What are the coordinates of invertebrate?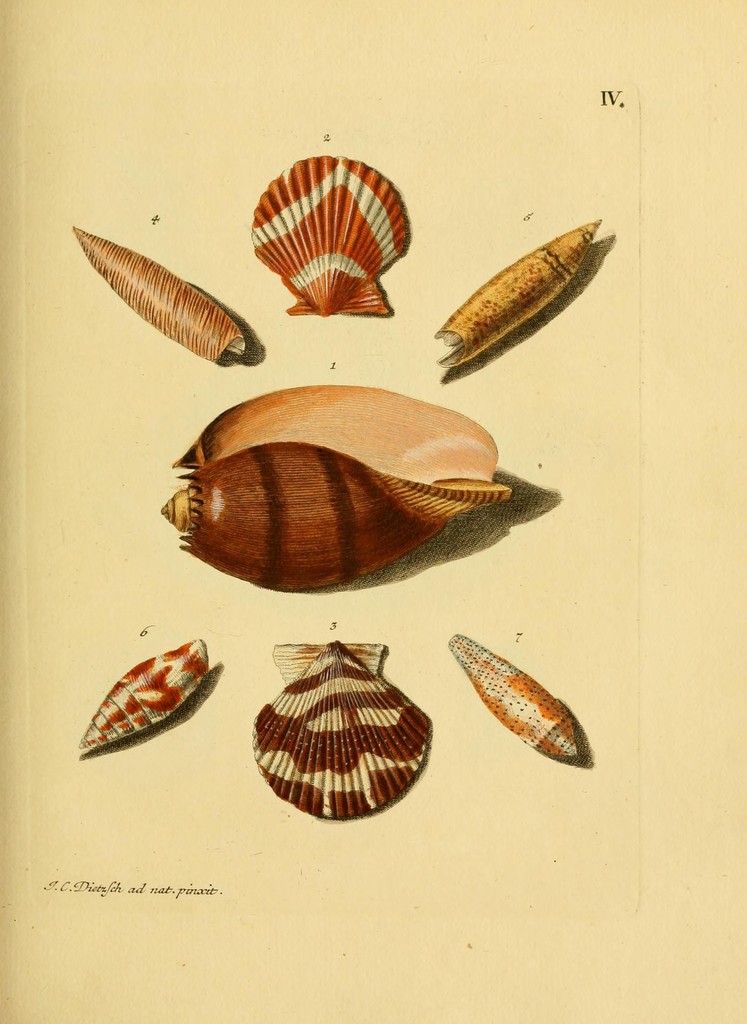
77/636/205/746.
